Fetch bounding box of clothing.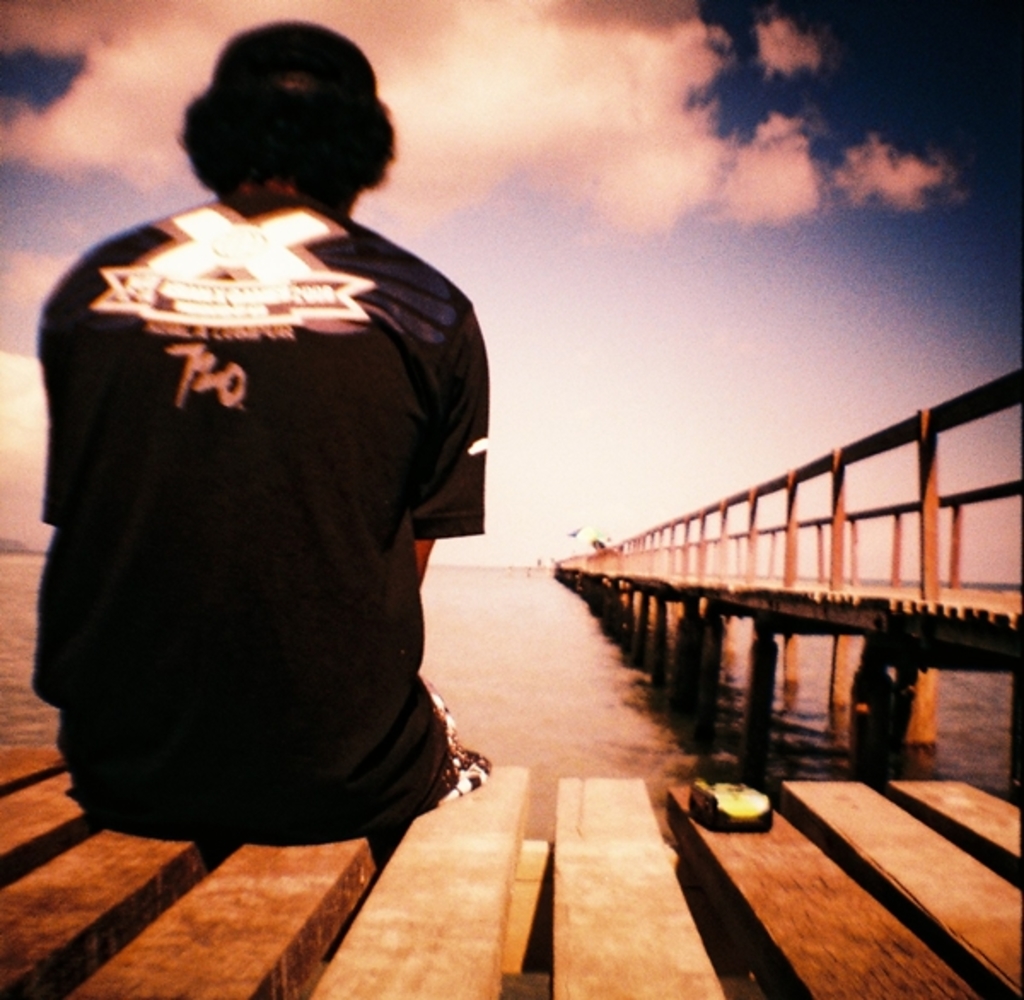
Bbox: bbox(26, 184, 490, 841).
